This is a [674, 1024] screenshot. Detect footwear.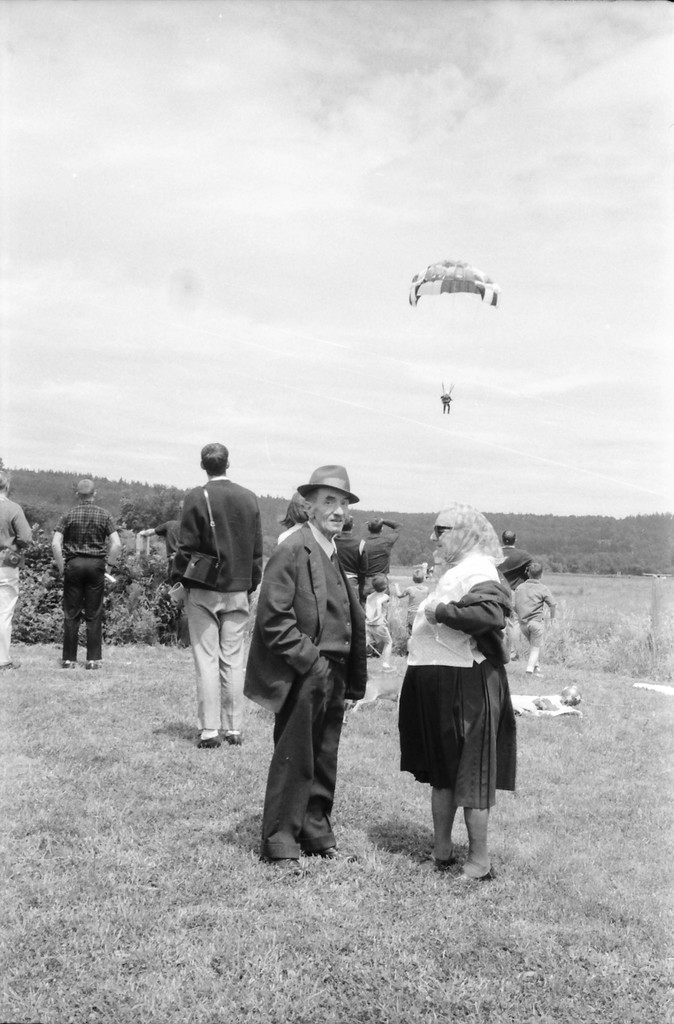
[431,856,457,870].
